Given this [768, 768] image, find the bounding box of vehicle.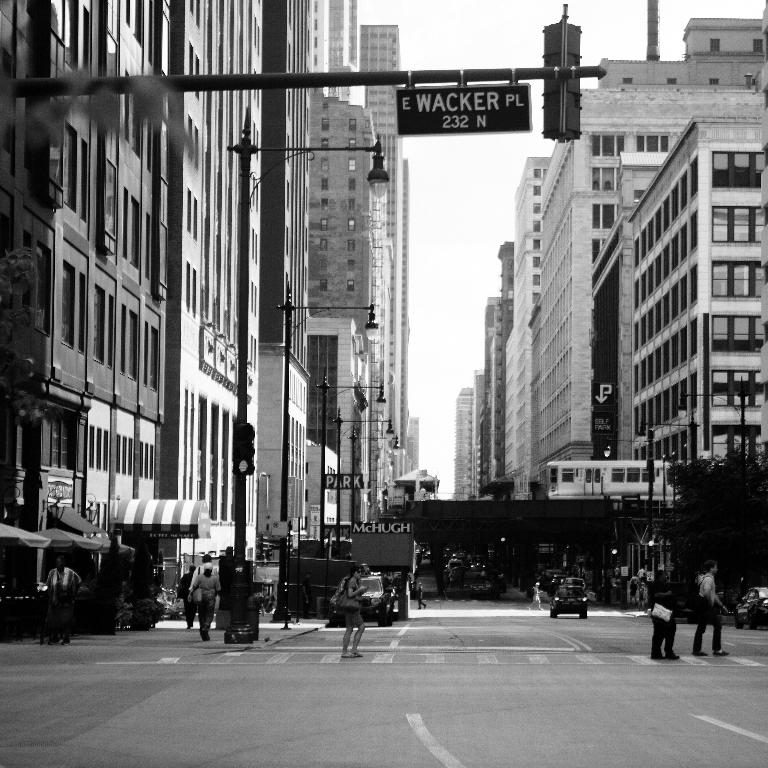
{"left": 736, "top": 582, "right": 767, "bottom": 630}.
